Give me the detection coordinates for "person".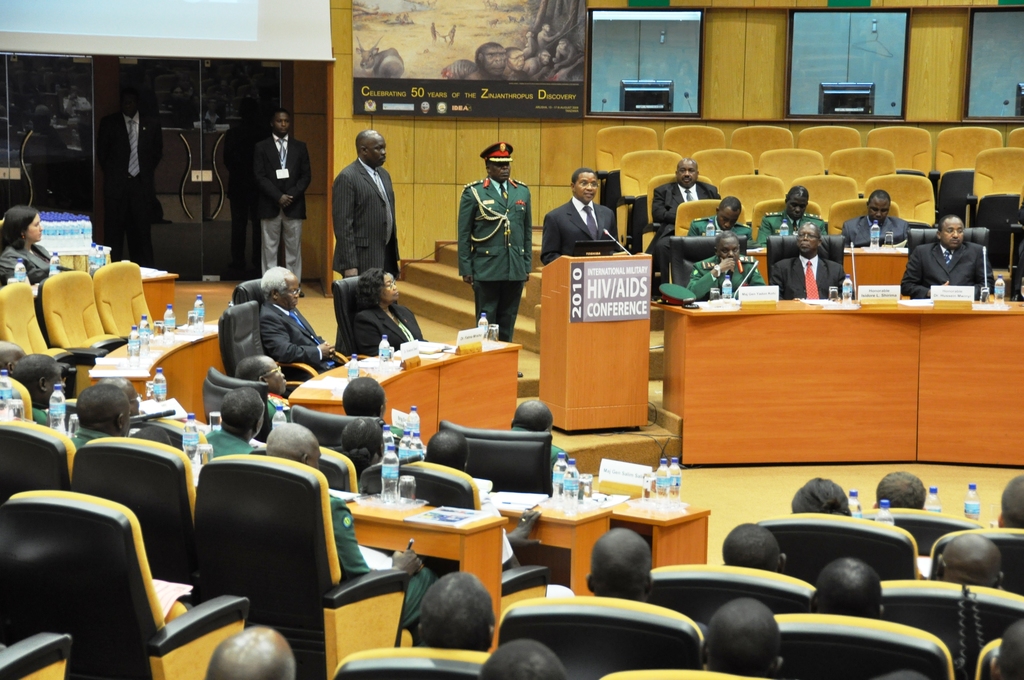
box=[839, 191, 910, 248].
